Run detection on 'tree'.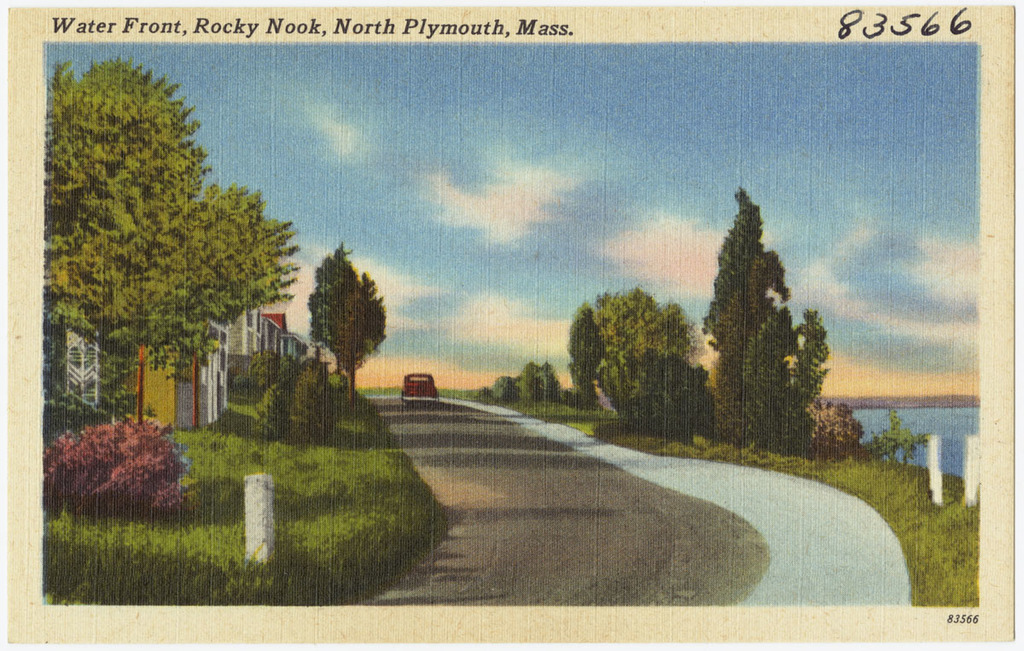
Result: 598, 284, 711, 430.
